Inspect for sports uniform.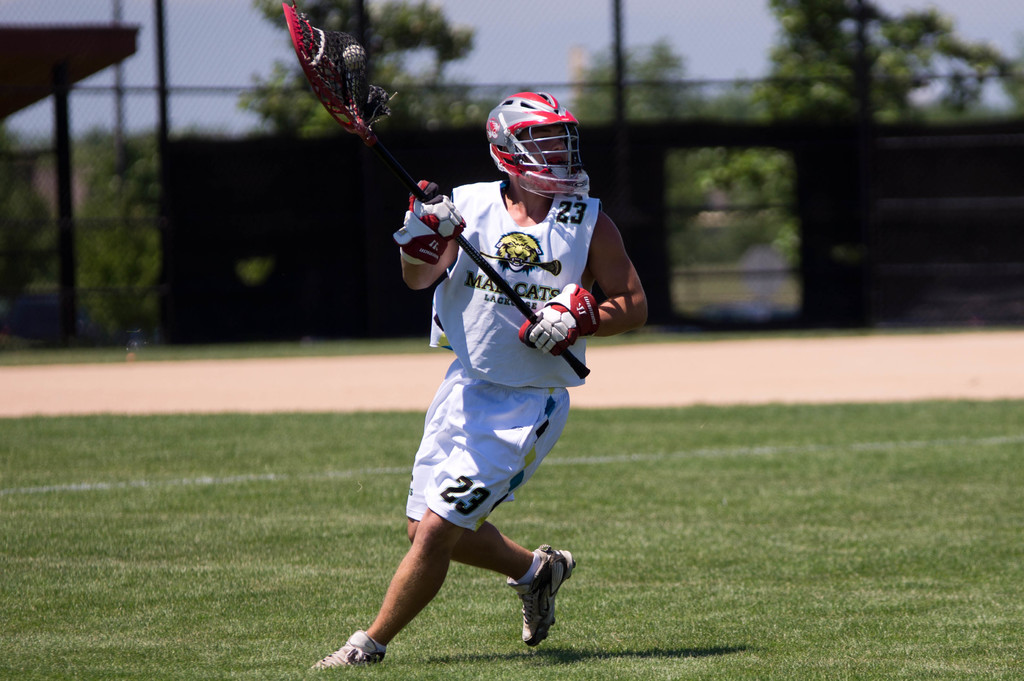
Inspection: region(312, 87, 600, 668).
